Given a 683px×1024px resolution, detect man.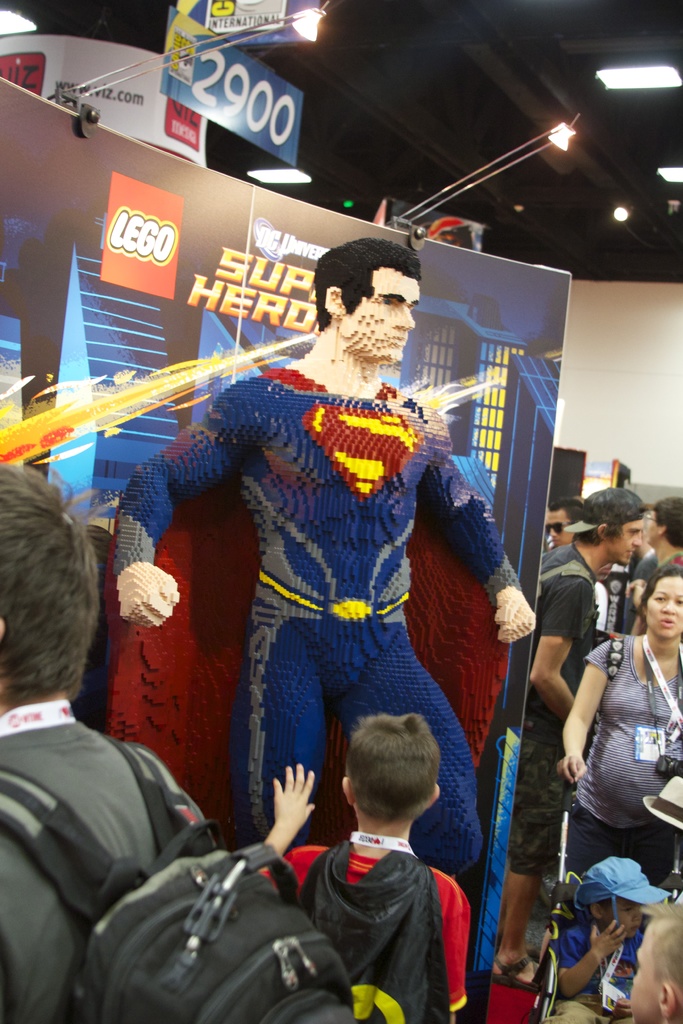
<box>119,220,533,875</box>.
